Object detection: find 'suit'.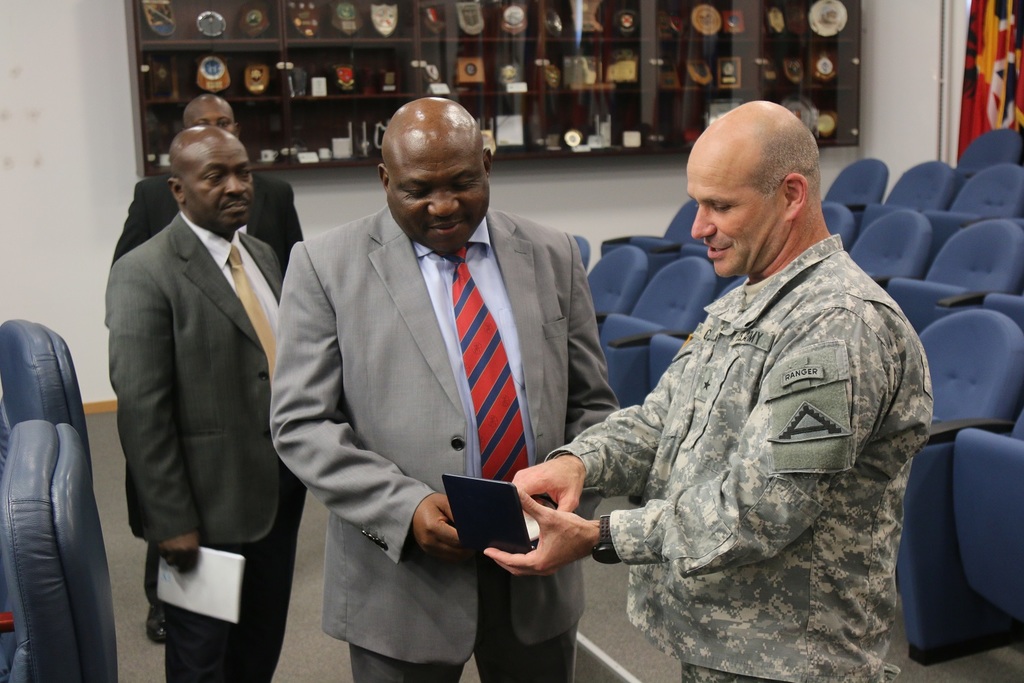
crop(111, 173, 304, 615).
